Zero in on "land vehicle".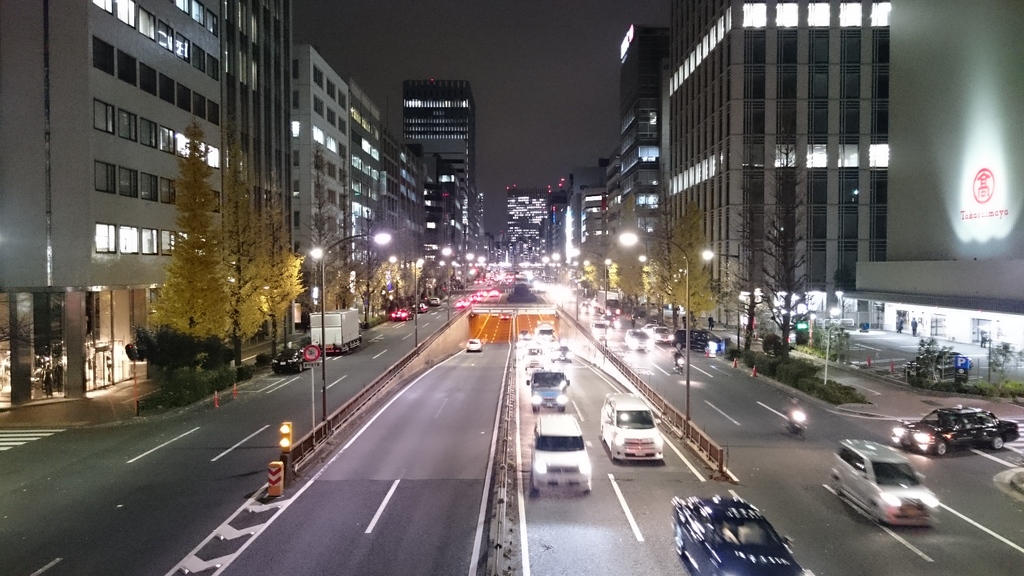
Zeroed in: x1=829 y1=436 x2=939 y2=529.
